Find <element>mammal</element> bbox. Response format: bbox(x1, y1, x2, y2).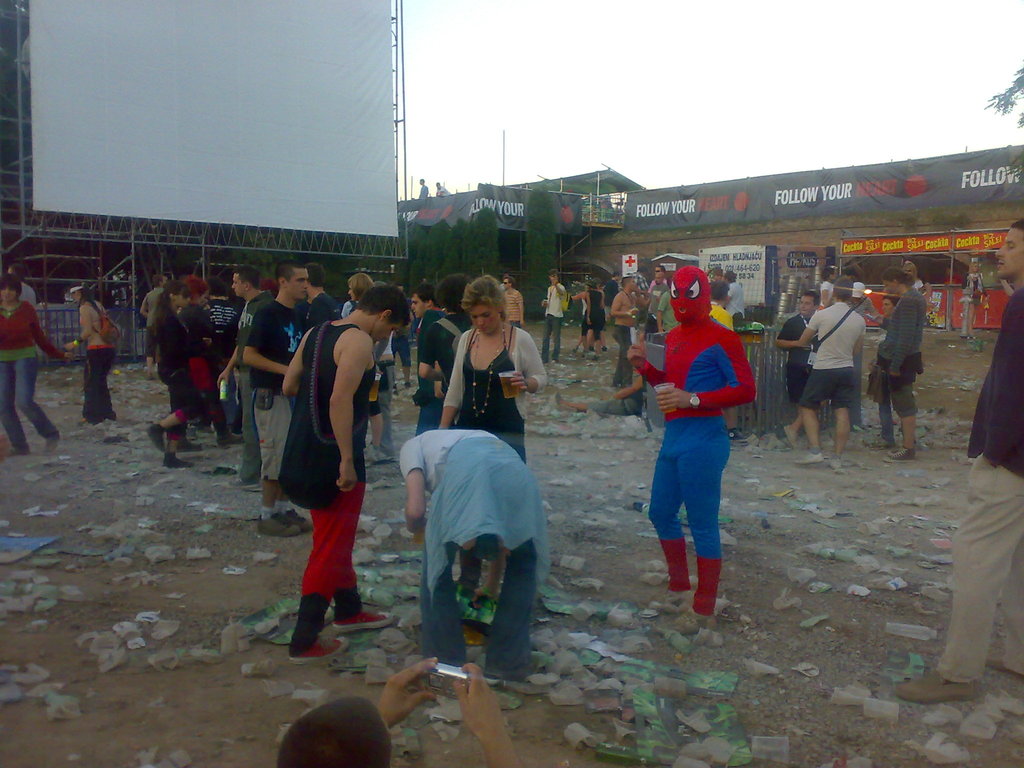
bbox(872, 292, 900, 447).
